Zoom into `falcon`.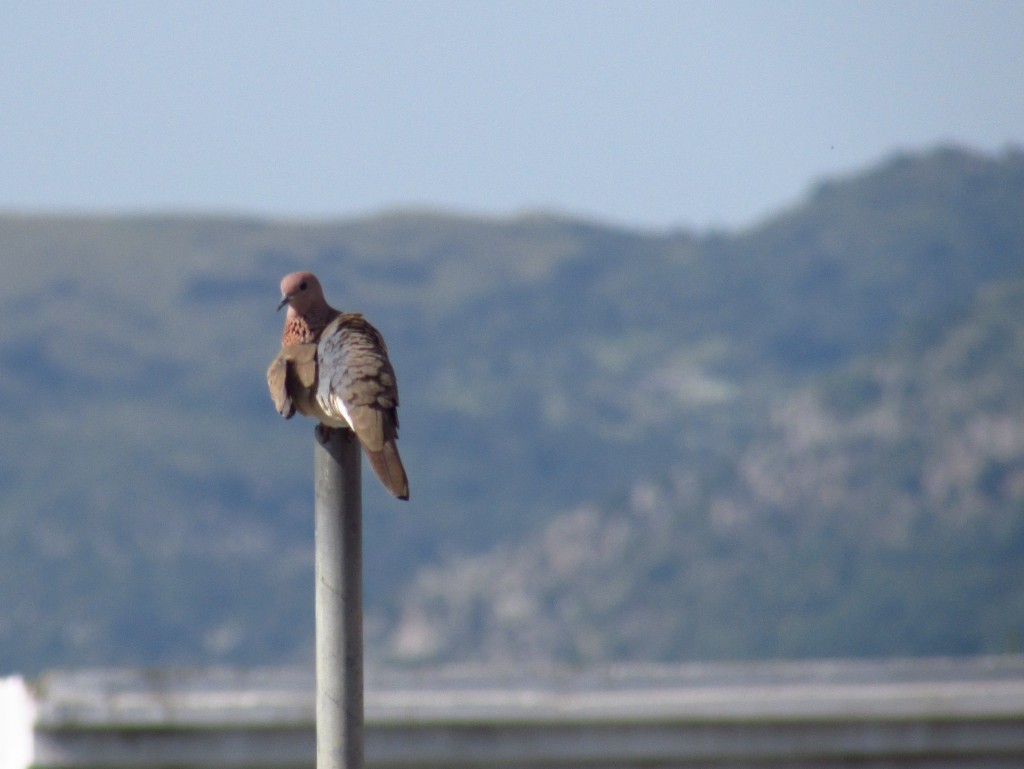
Zoom target: 265 273 414 503.
